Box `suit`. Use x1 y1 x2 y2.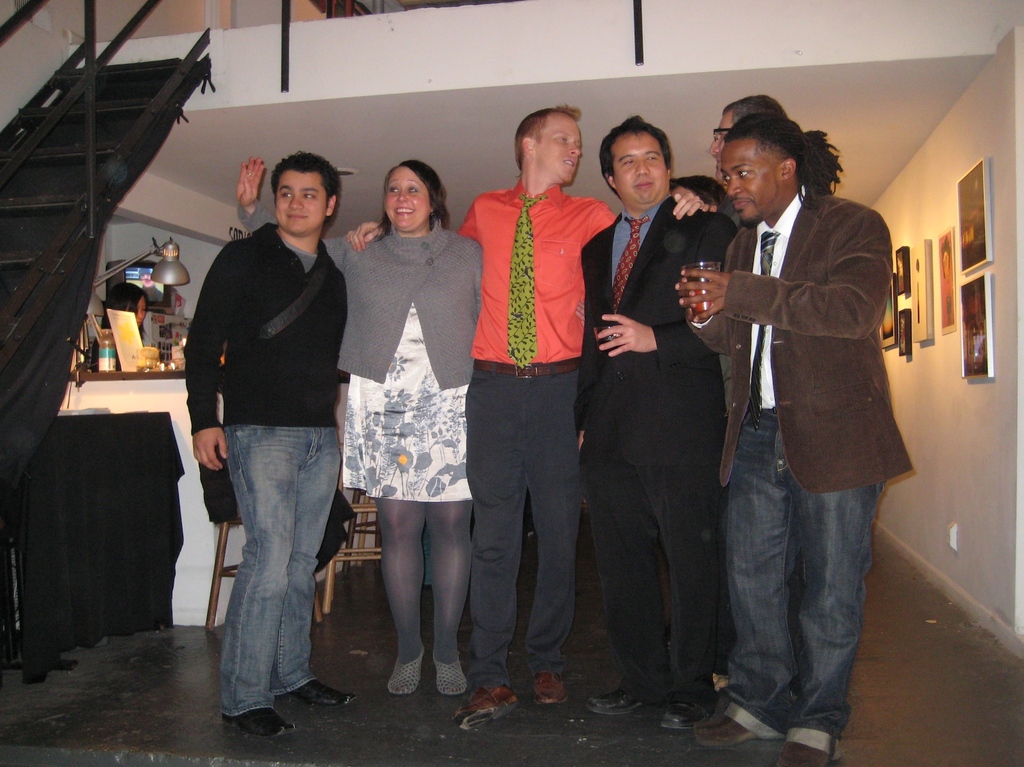
687 187 913 750.
